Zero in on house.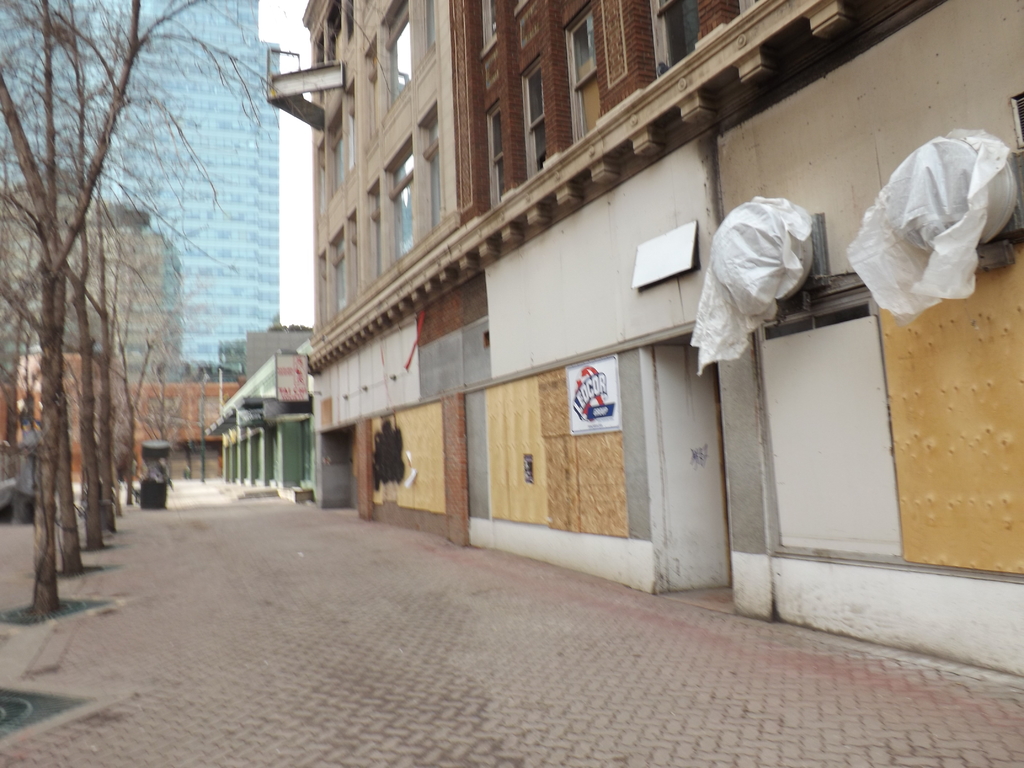
Zeroed in: x1=0, y1=0, x2=284, y2=384.
